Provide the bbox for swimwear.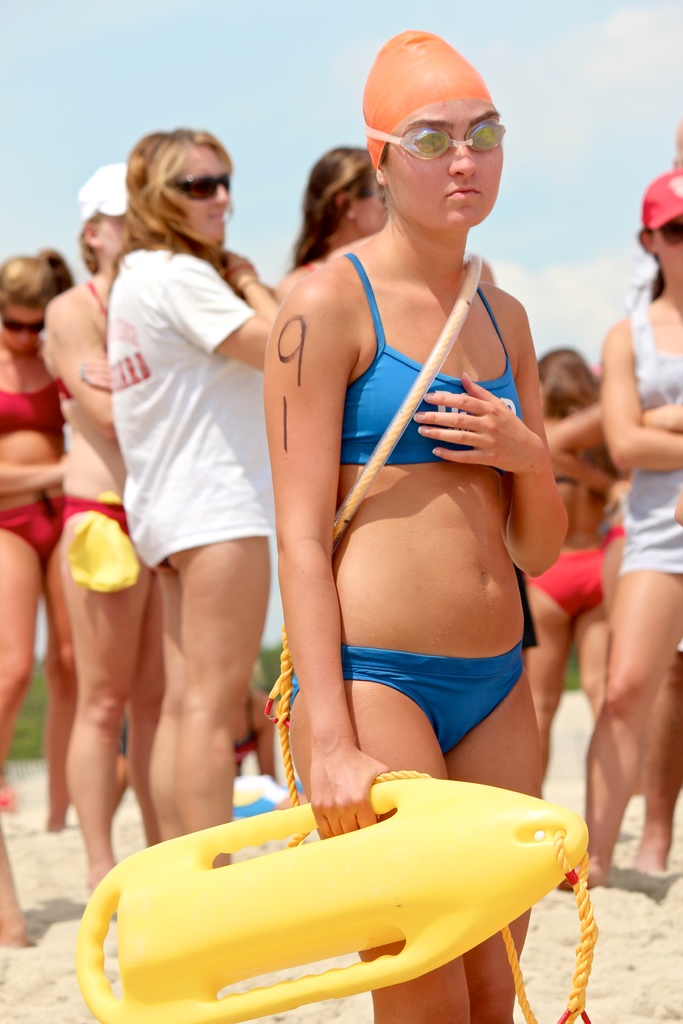
box(85, 273, 106, 317).
